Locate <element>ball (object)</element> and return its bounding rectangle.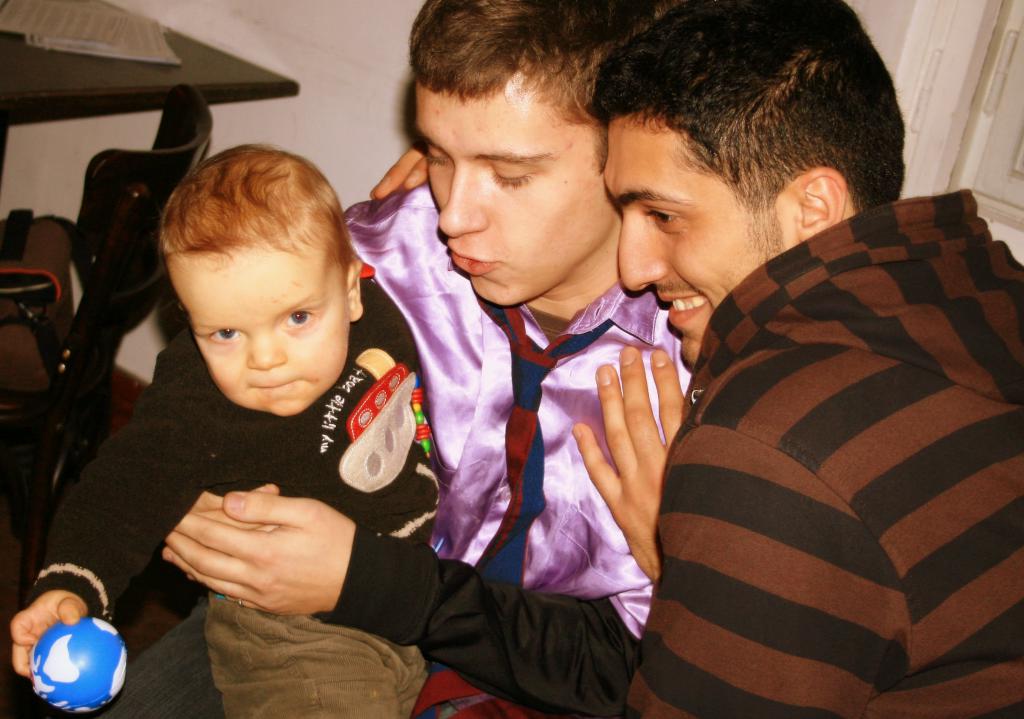
box(29, 619, 126, 715).
